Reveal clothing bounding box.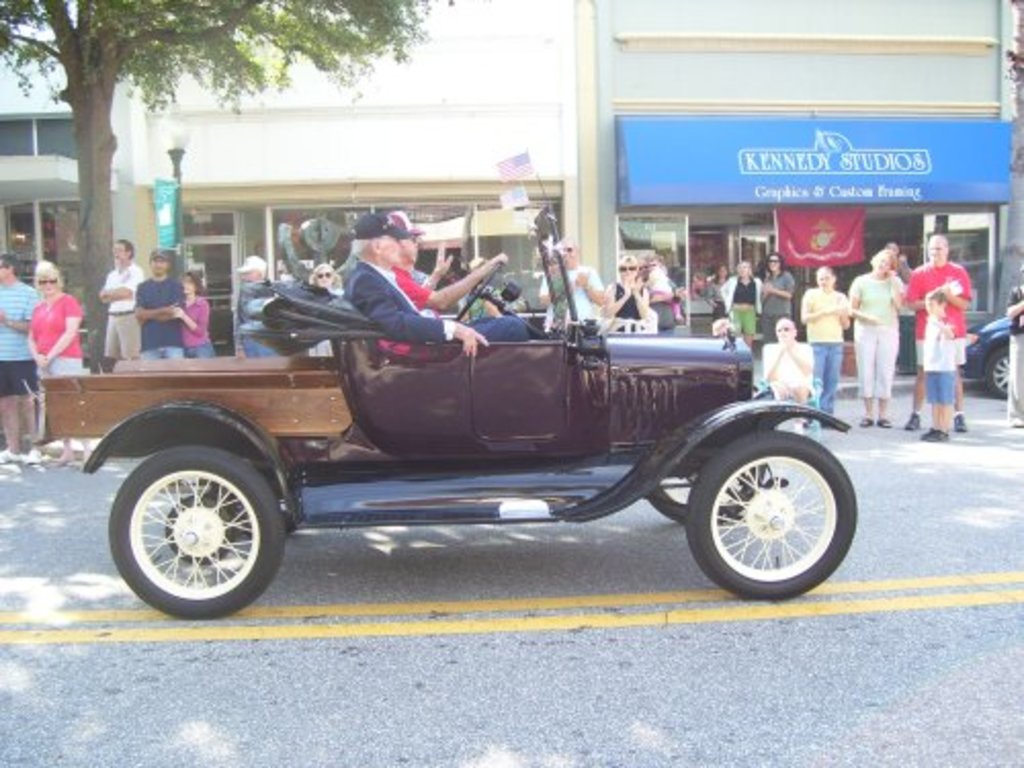
Revealed: <region>1006, 334, 1022, 416</region>.
